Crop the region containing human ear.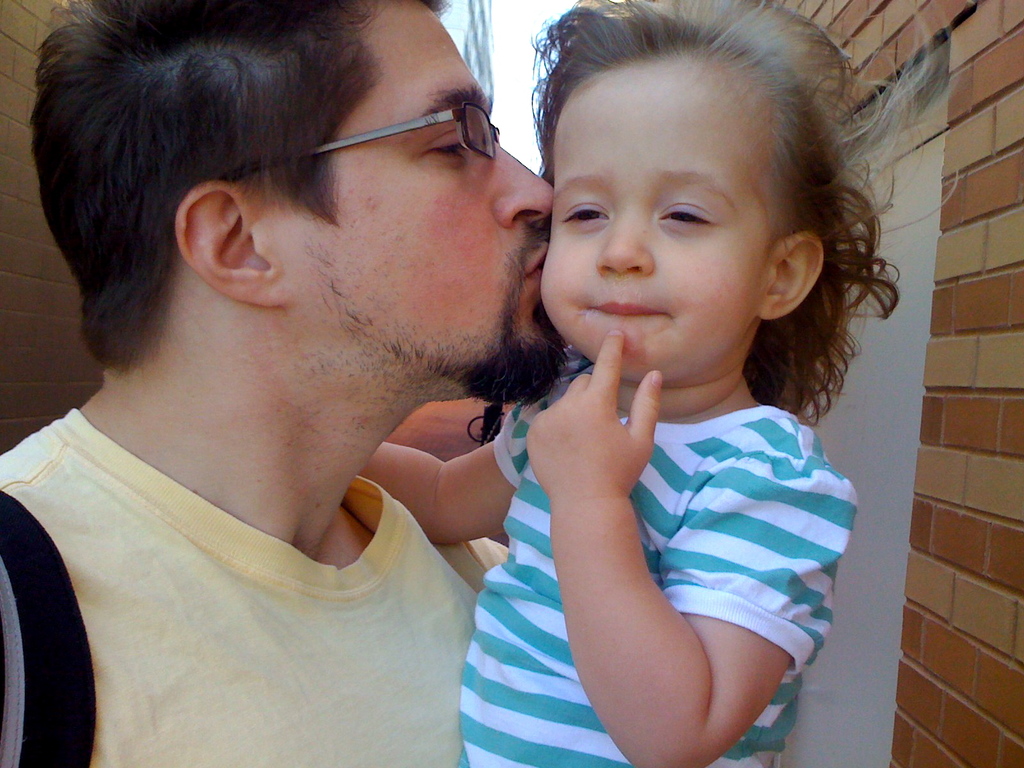
Crop region: 758 230 822 322.
